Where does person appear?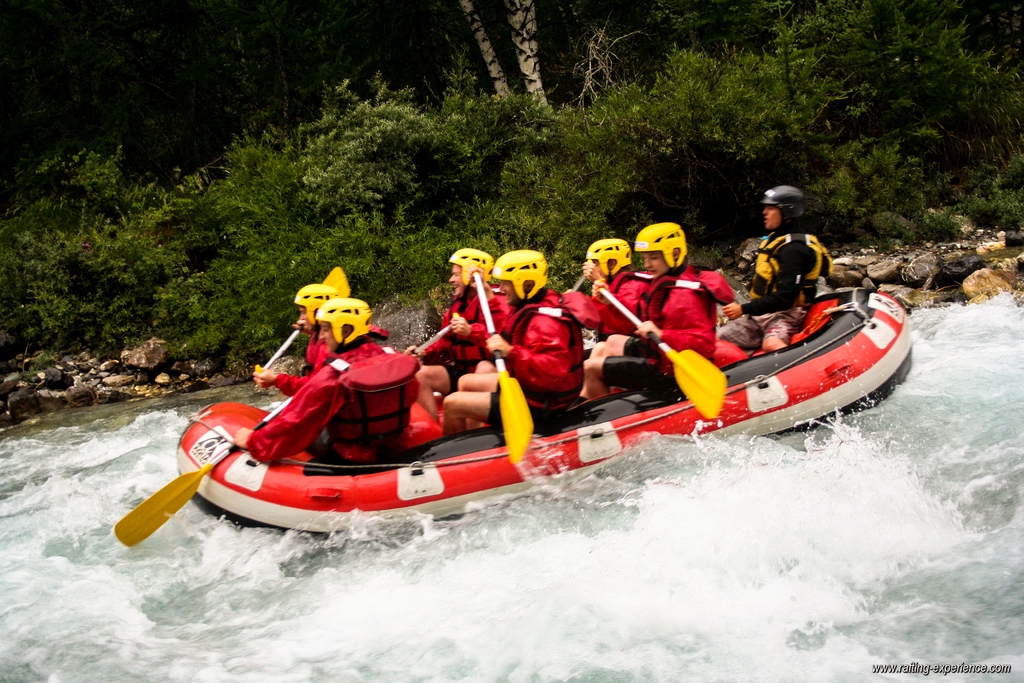
Appears at crop(742, 189, 843, 342).
